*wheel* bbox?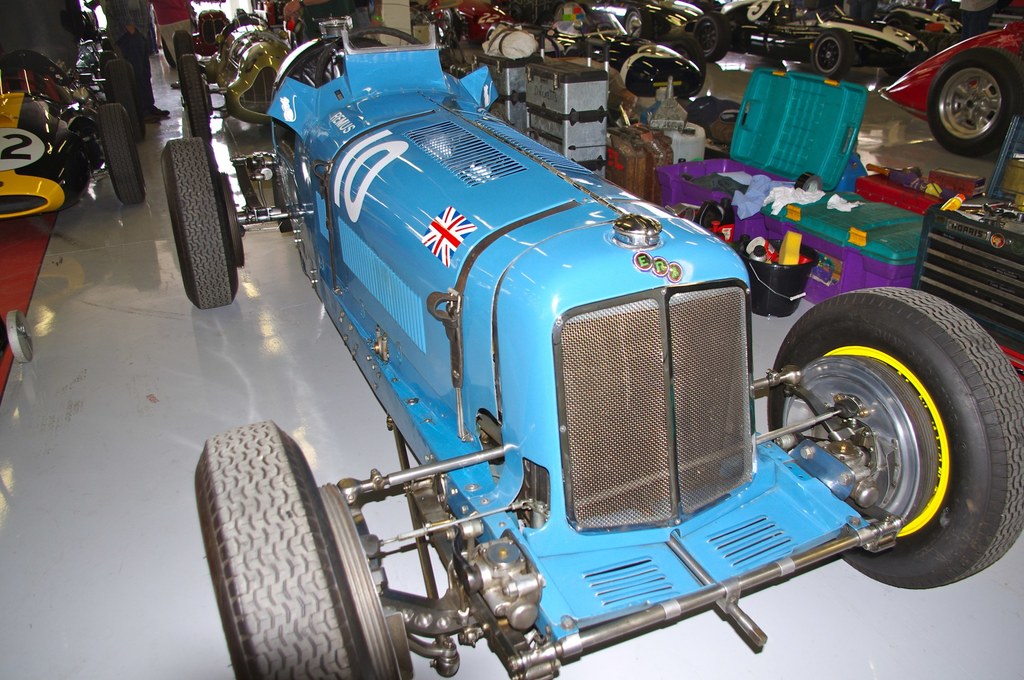
locate(194, 422, 379, 679)
